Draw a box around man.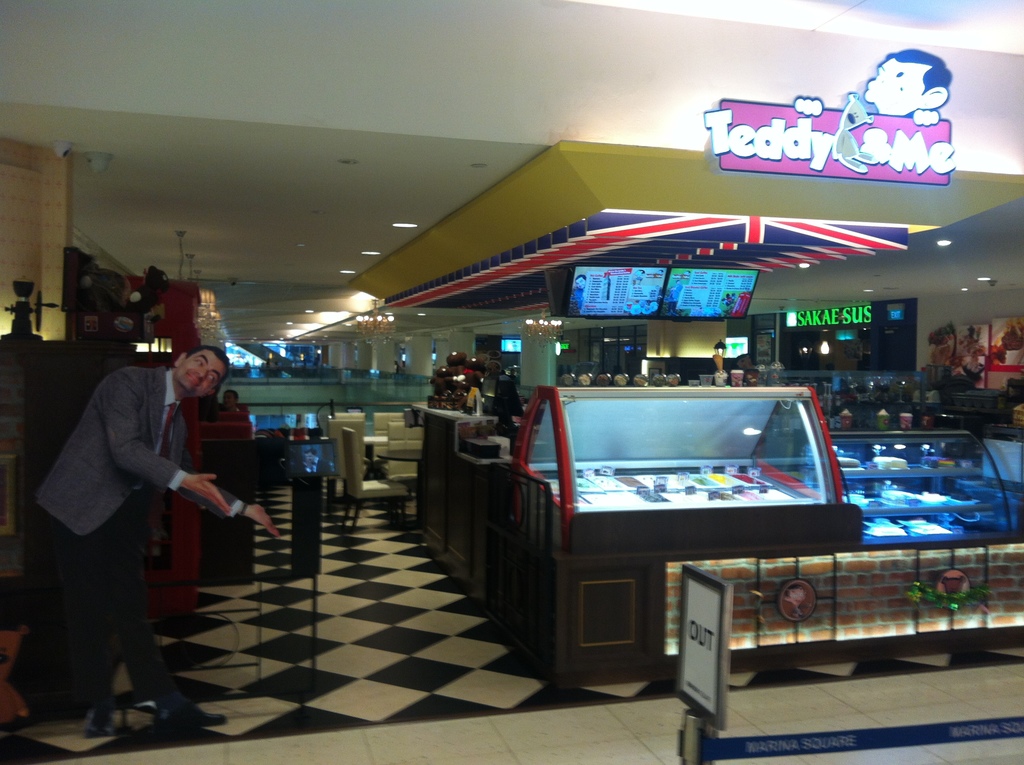
(8, 337, 282, 737).
